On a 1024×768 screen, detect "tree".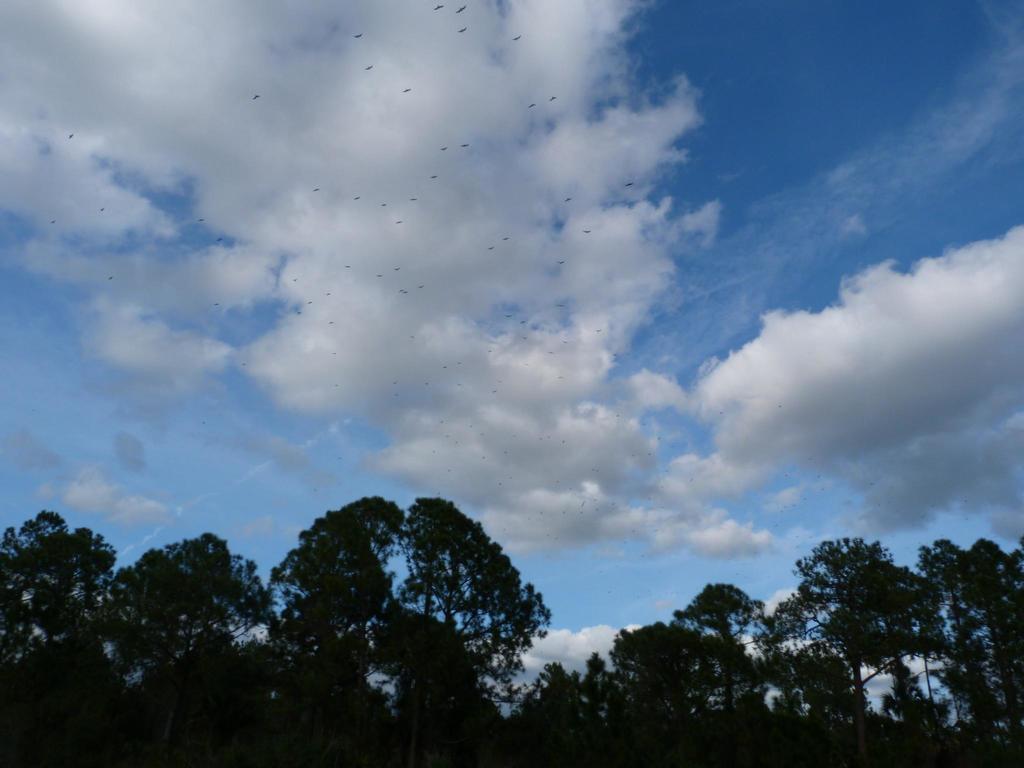
box(232, 471, 570, 728).
